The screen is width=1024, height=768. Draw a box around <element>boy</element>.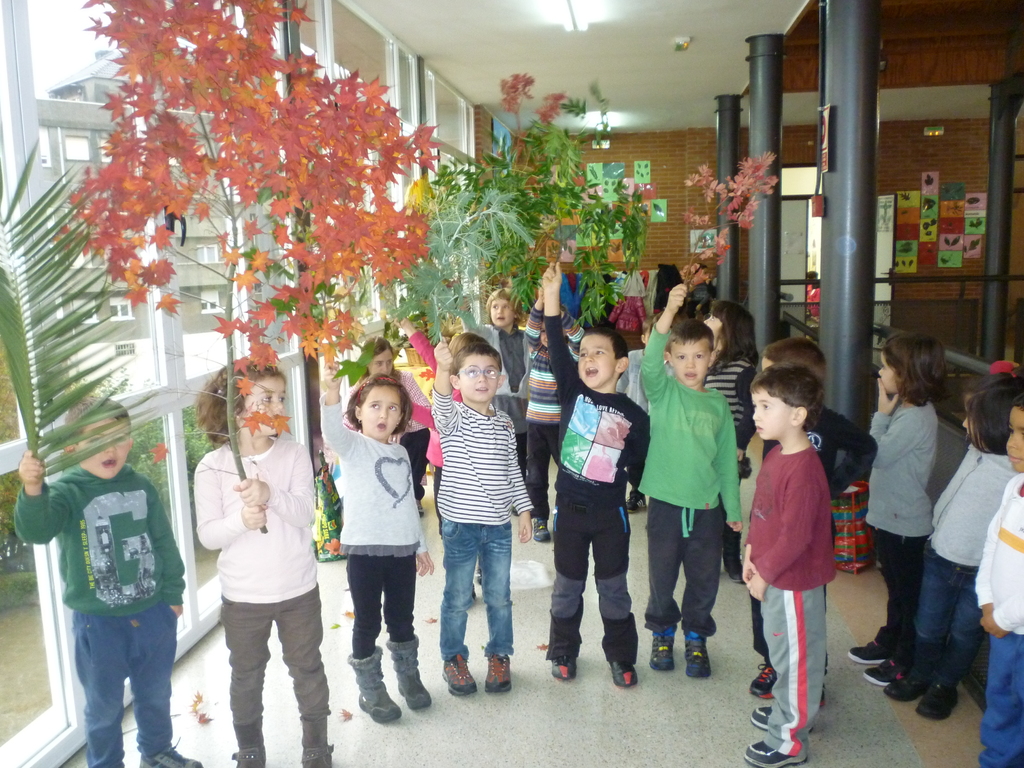
bbox=(750, 336, 877, 700).
